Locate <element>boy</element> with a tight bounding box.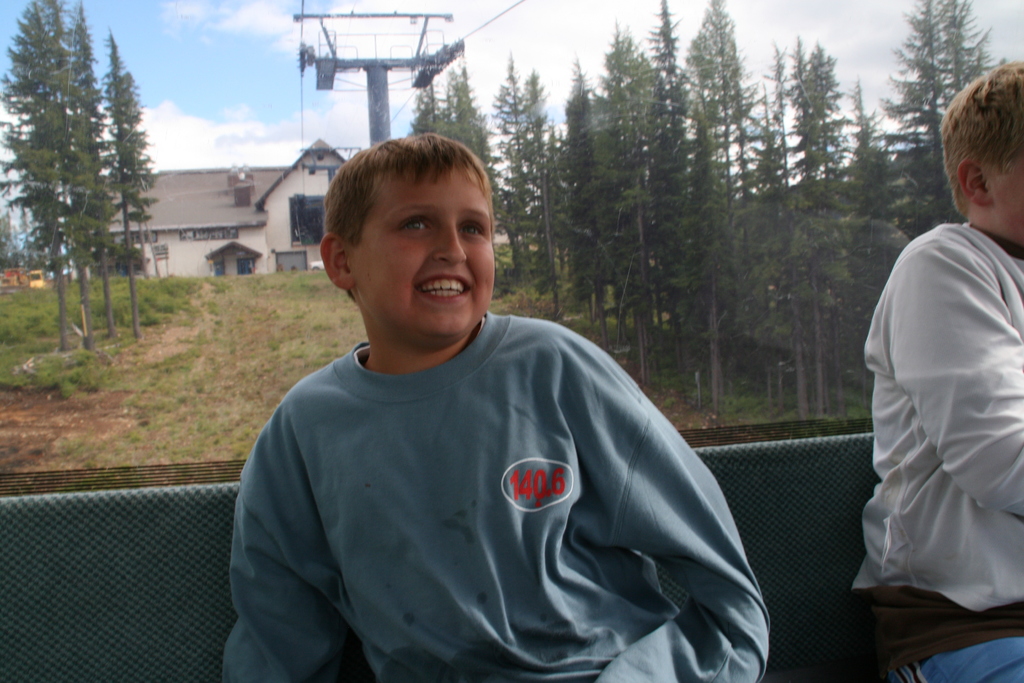
{"left": 230, "top": 126, "right": 762, "bottom": 682}.
